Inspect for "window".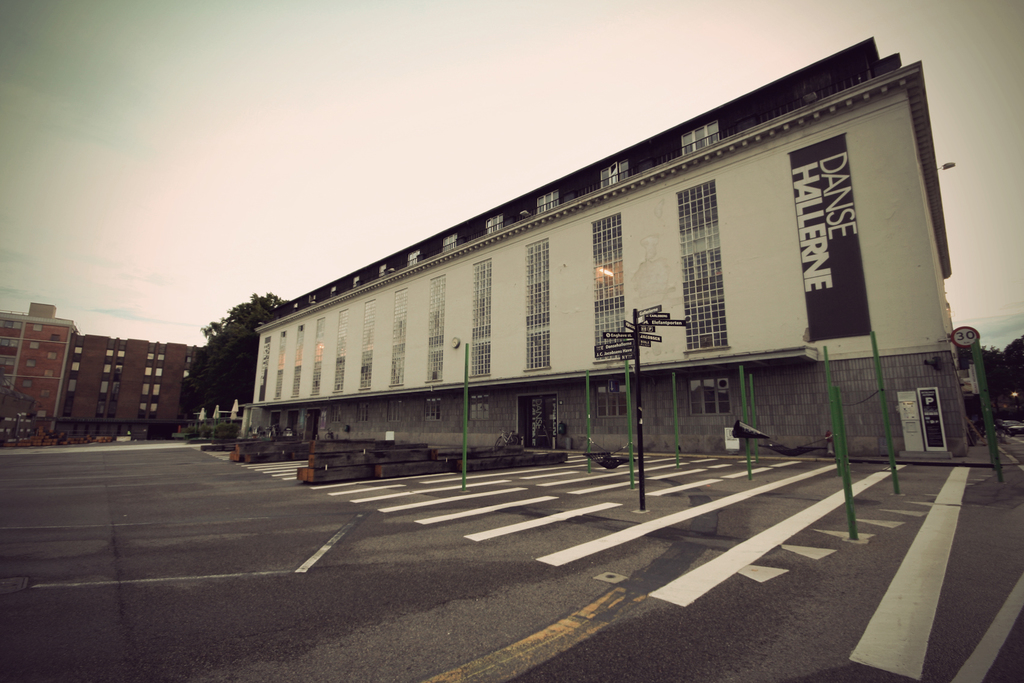
Inspection: (x1=424, y1=397, x2=445, y2=420).
